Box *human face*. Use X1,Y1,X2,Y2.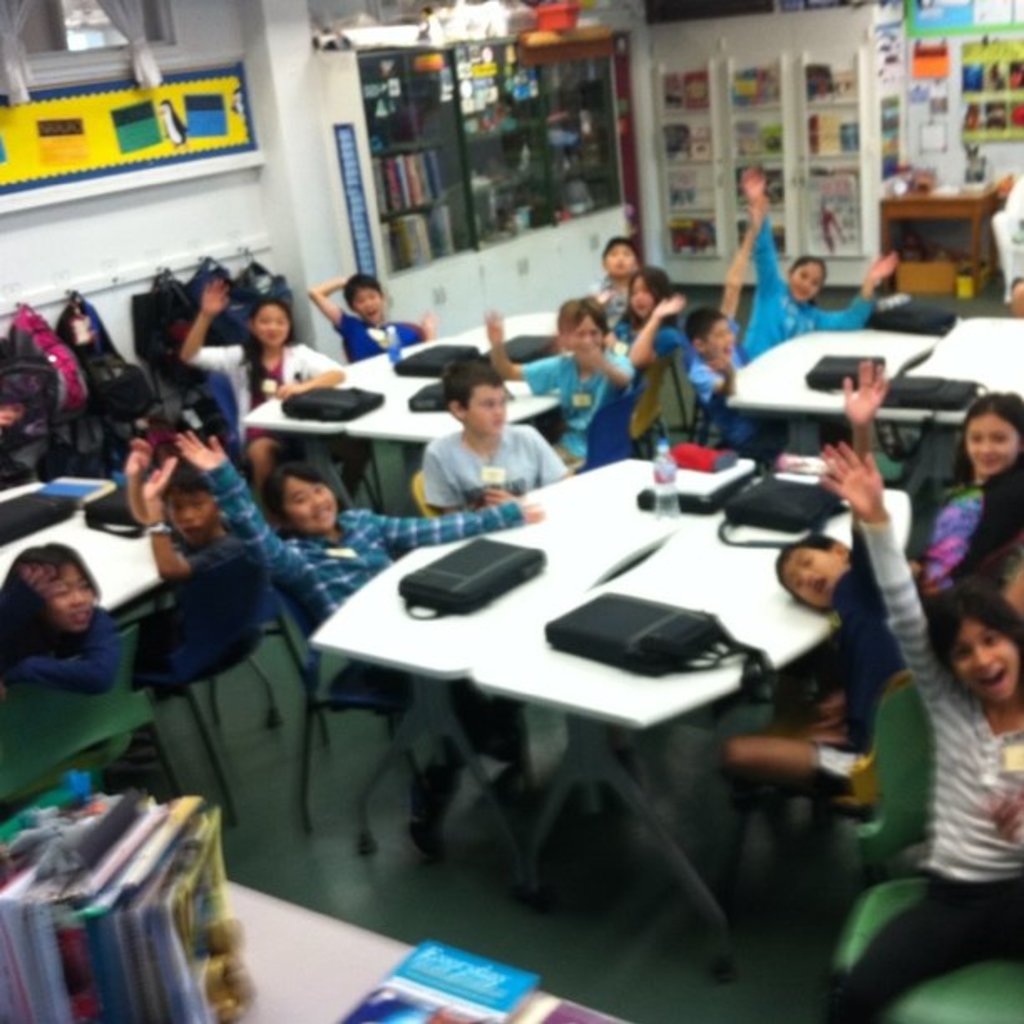
609,246,634,274.
